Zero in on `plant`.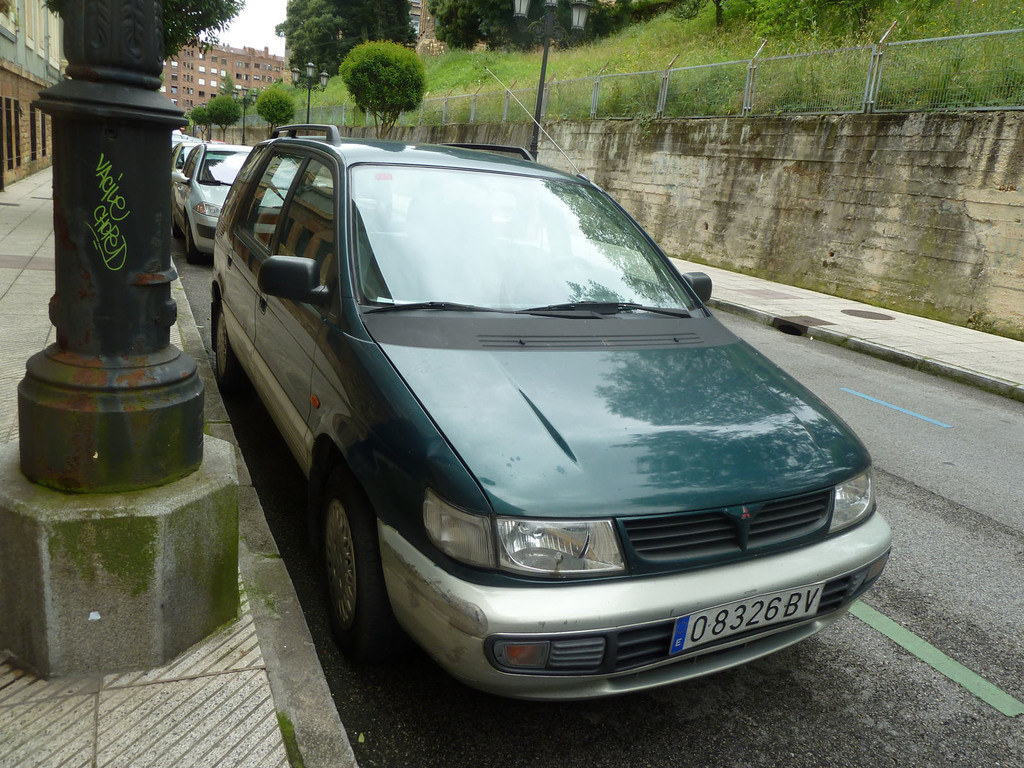
Zeroed in: {"x1": 159, "y1": 0, "x2": 244, "y2": 65}.
